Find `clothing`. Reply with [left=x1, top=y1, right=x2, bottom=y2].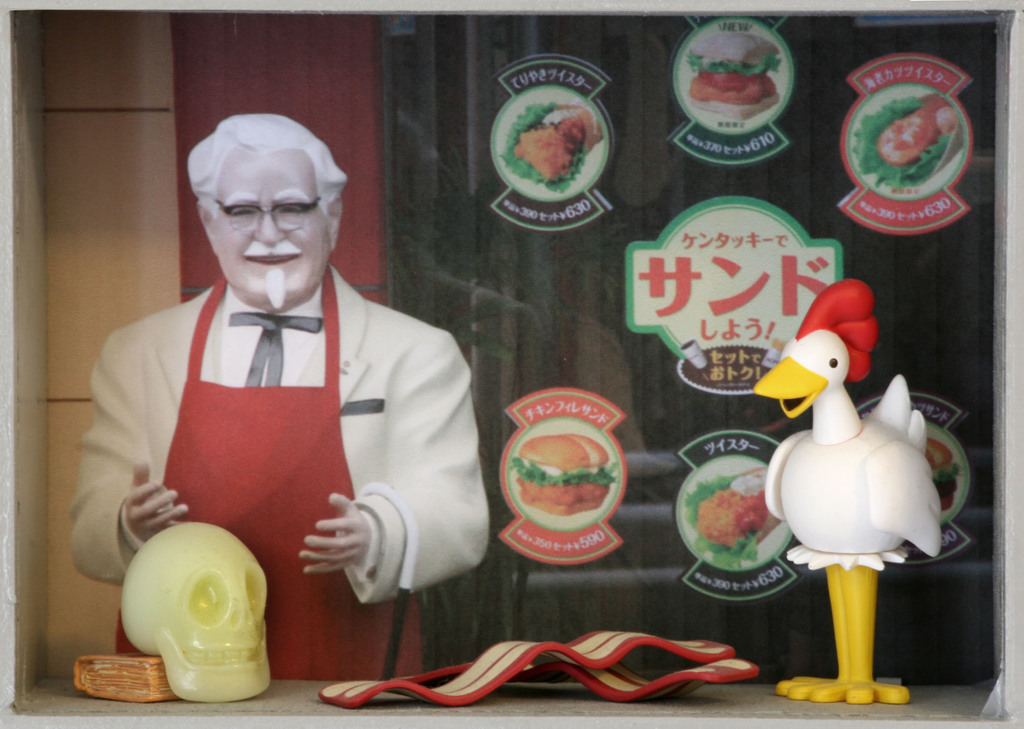
[left=67, top=261, right=490, bottom=684].
